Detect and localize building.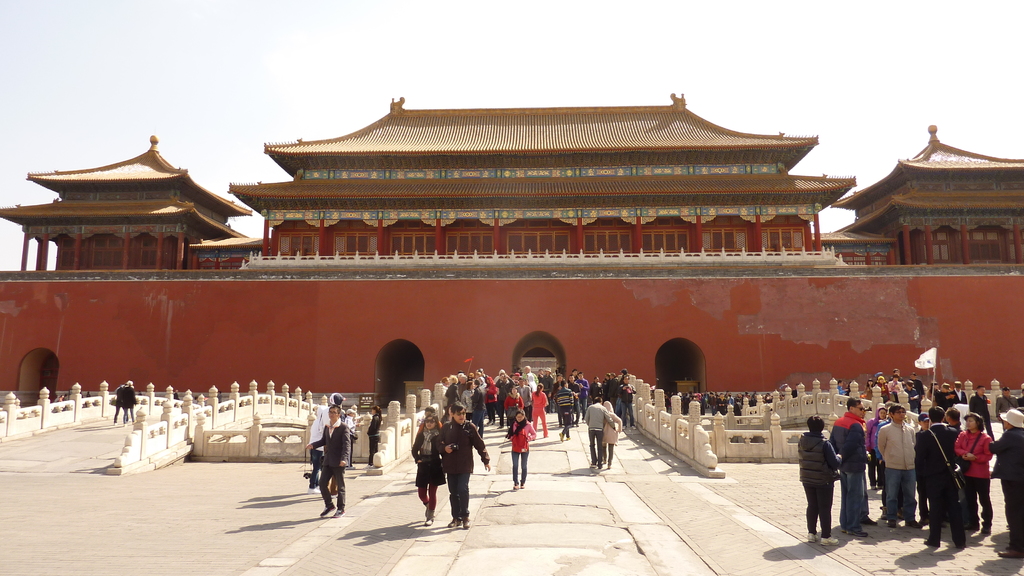
Localized at x1=0, y1=93, x2=1023, y2=413.
